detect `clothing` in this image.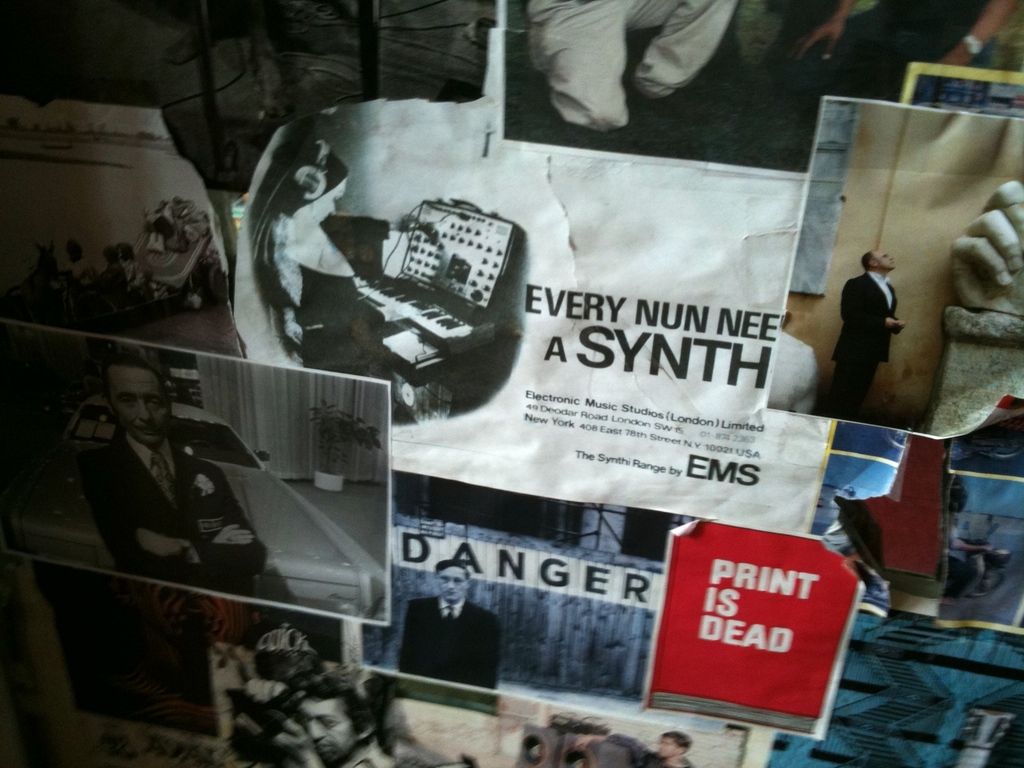
Detection: 526,0,738,134.
